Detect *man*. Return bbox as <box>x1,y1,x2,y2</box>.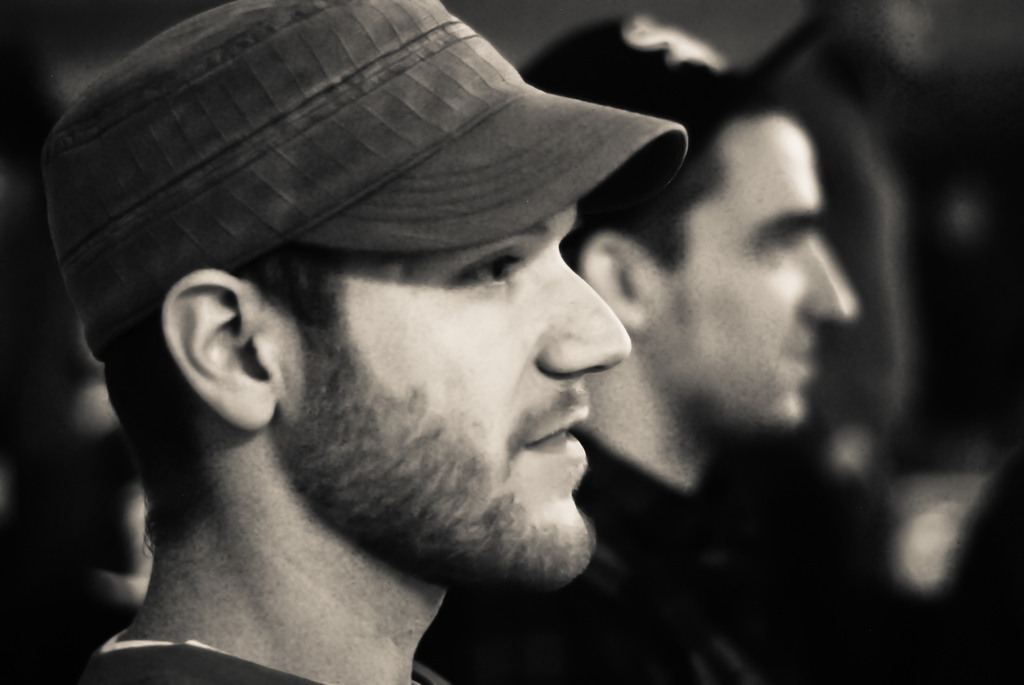
<box>35,0,692,684</box>.
